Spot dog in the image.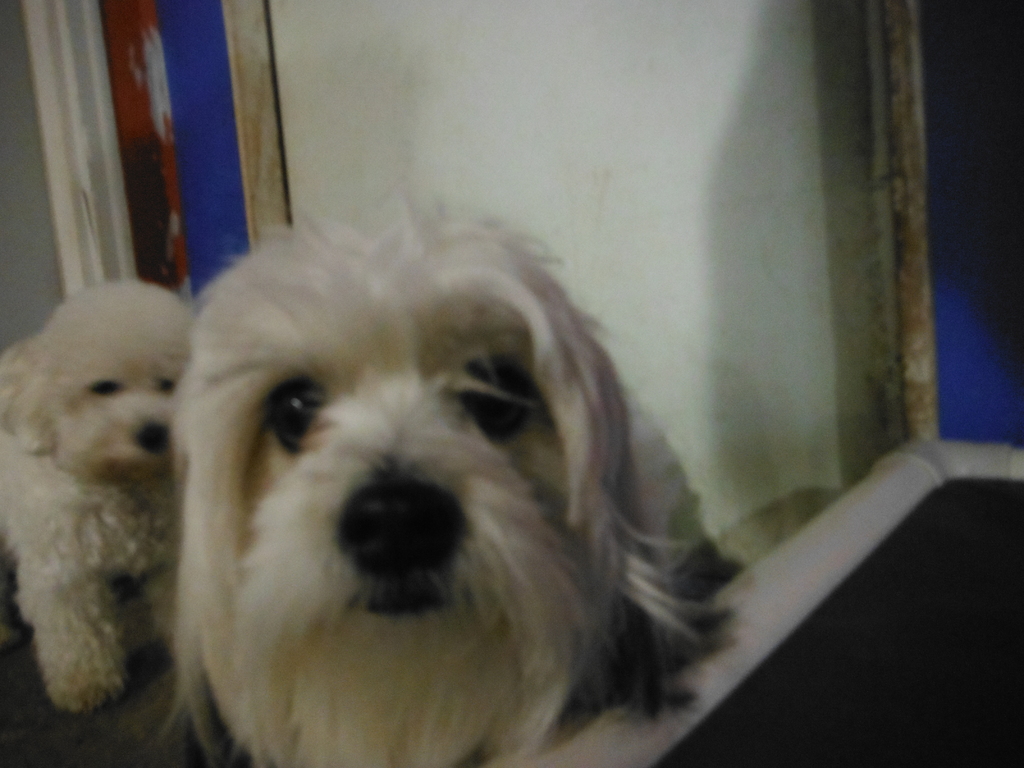
dog found at (167, 202, 748, 767).
